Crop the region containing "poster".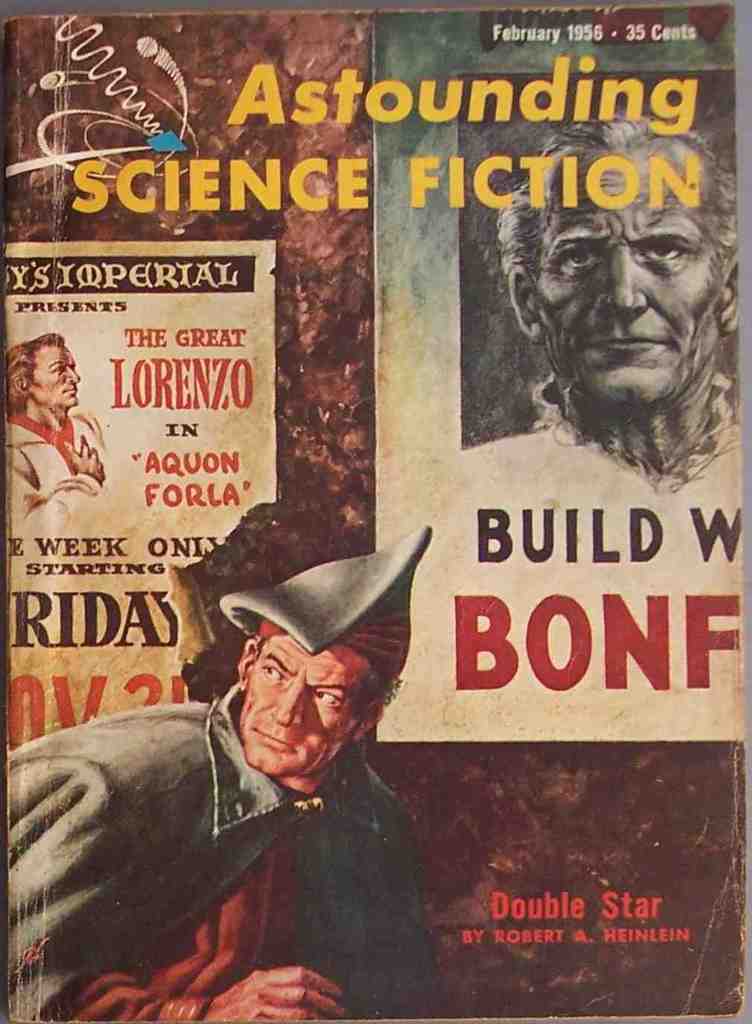
Crop region: region(0, 0, 751, 1023).
